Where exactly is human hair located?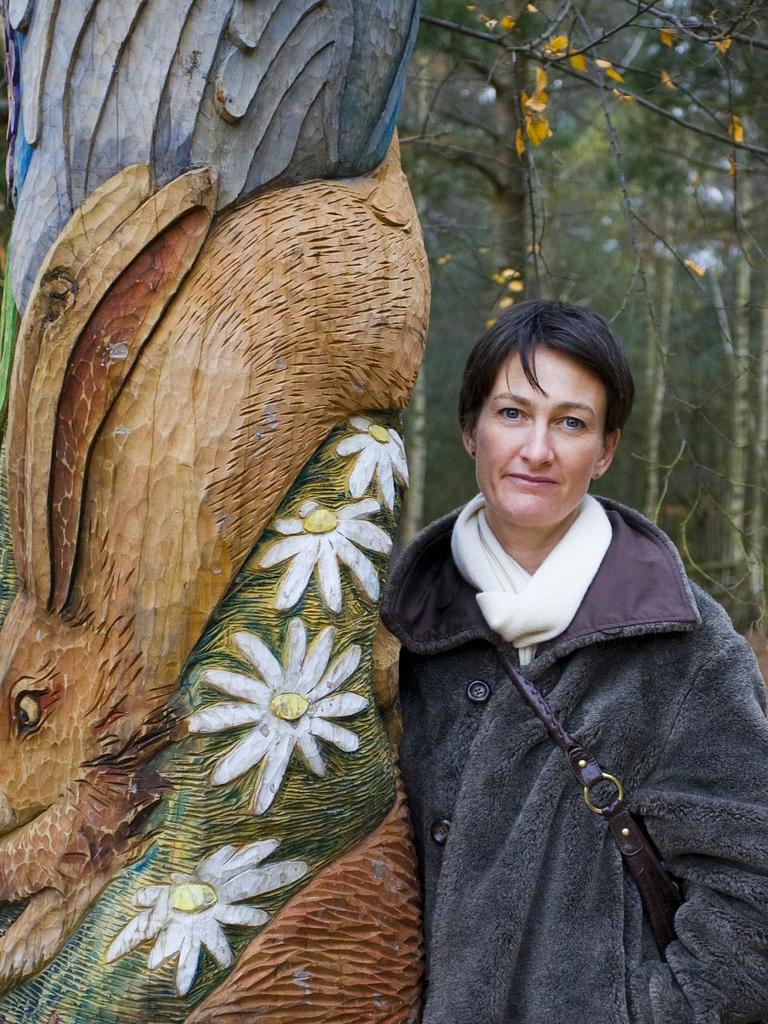
Its bounding box is crop(455, 284, 642, 475).
